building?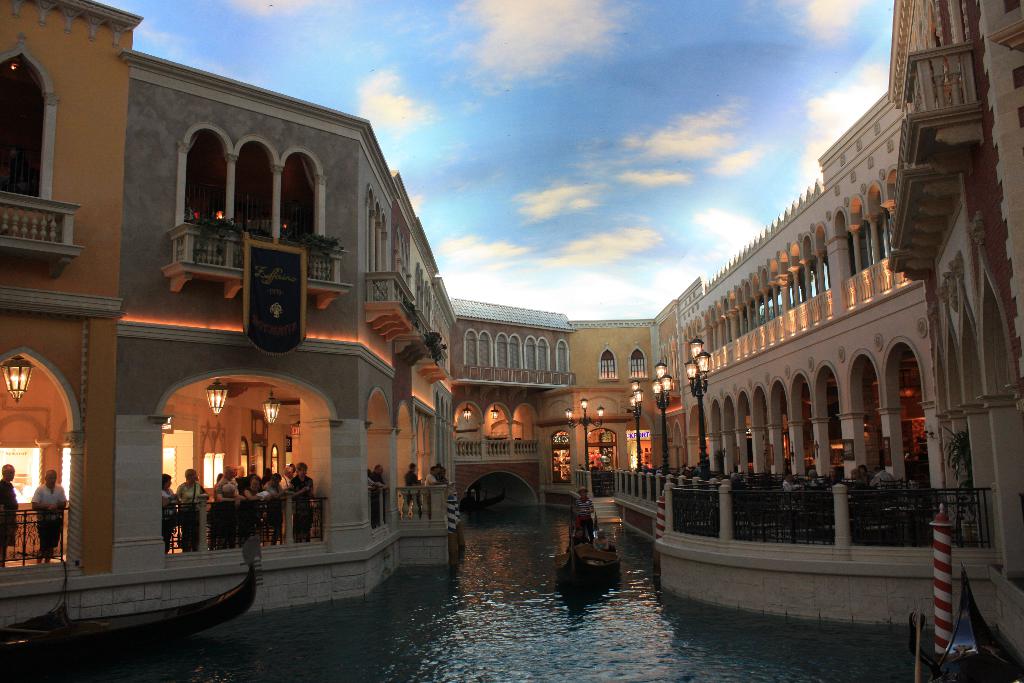
[4, 0, 132, 578]
